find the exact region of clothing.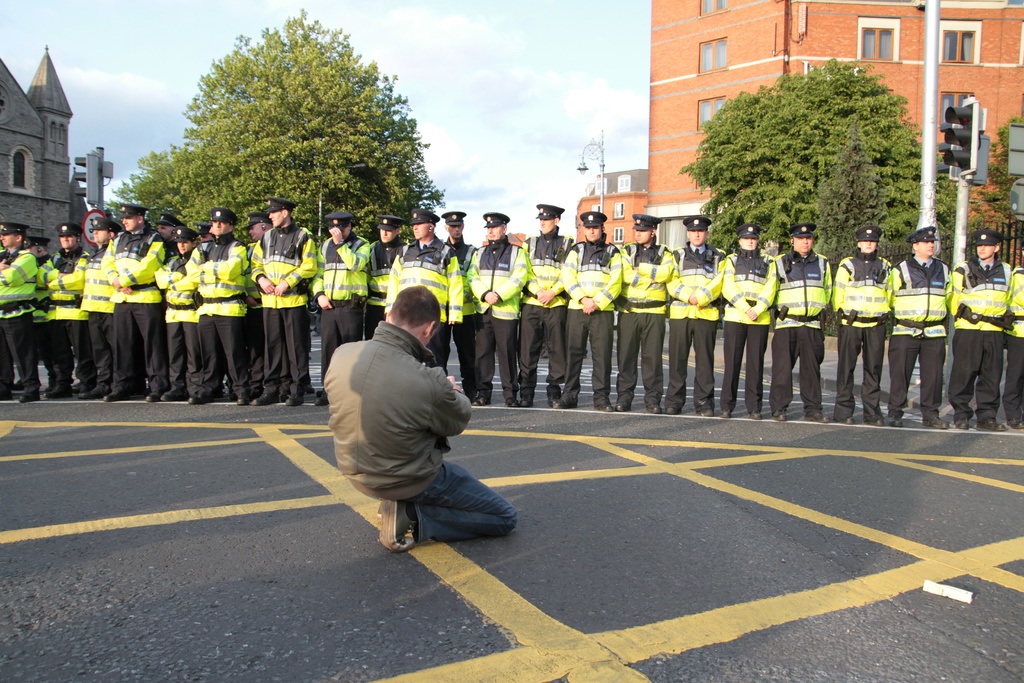
Exact region: 252,219,310,391.
